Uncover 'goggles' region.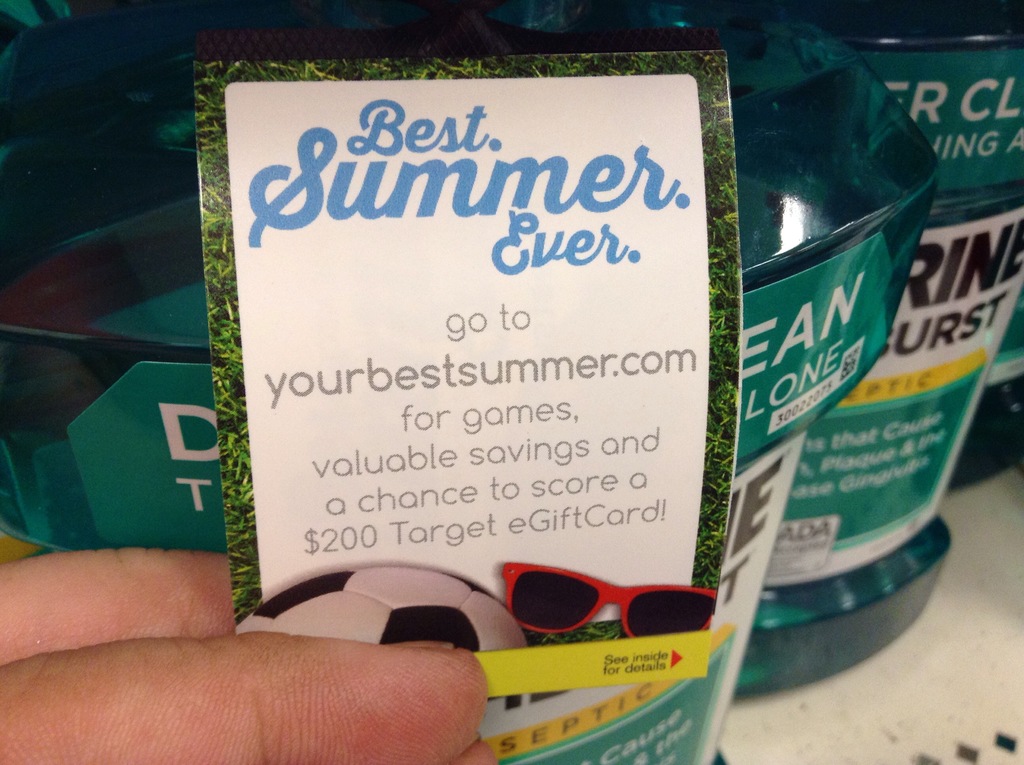
Uncovered: 501/567/716/649.
